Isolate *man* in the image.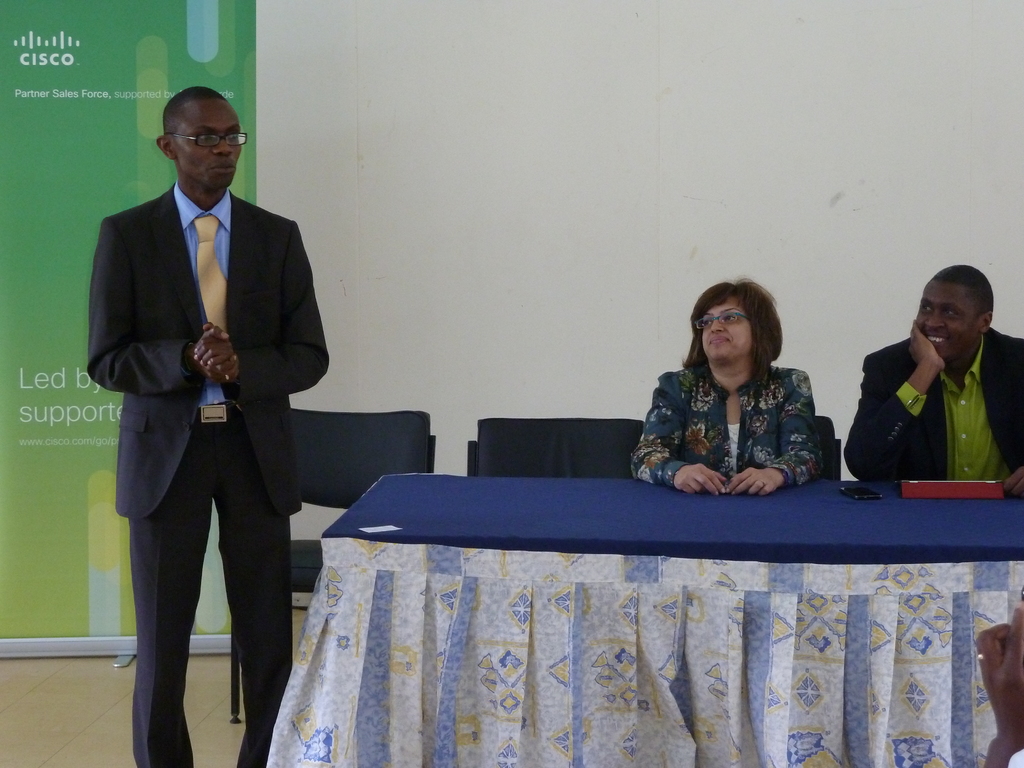
Isolated region: bbox=[843, 265, 1023, 497].
